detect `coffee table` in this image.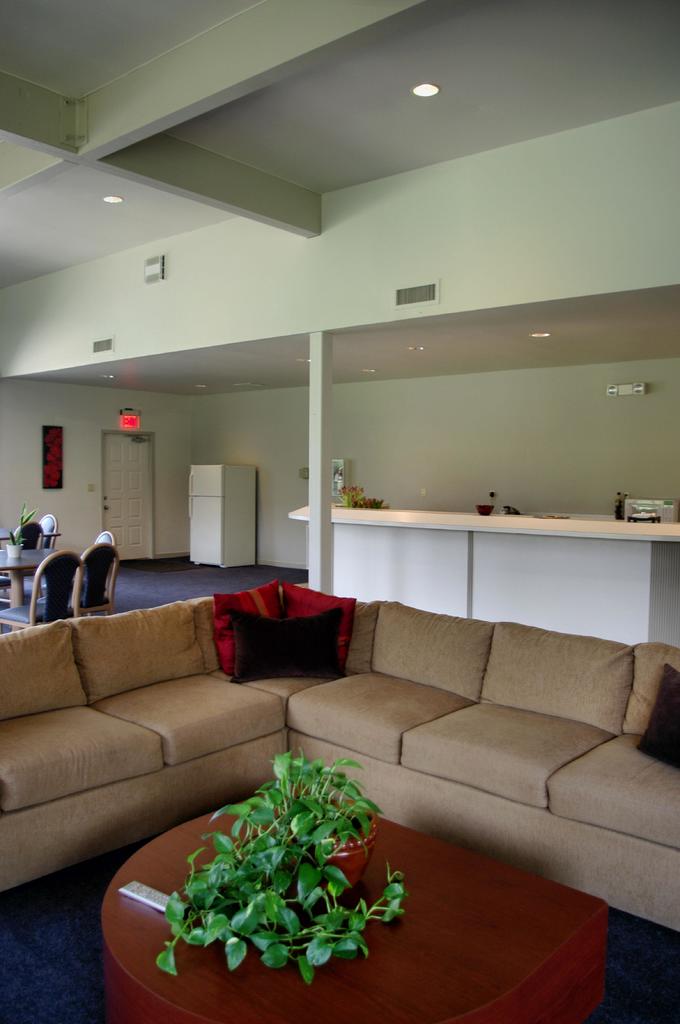
Detection: 0, 543, 56, 607.
